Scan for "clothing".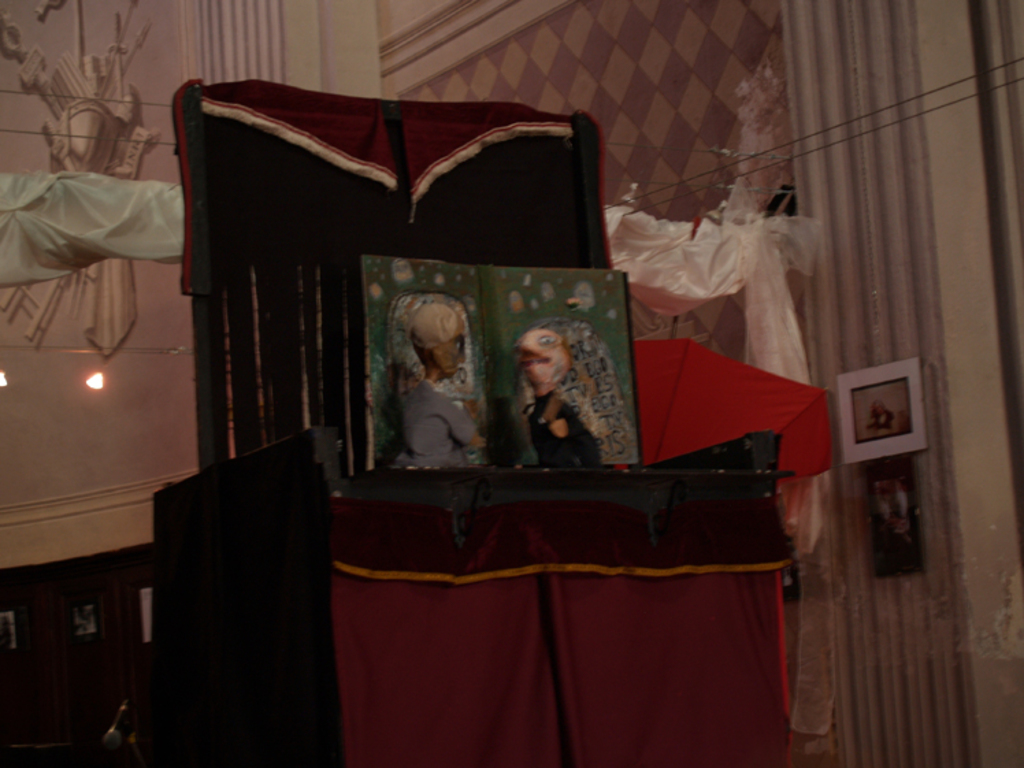
Scan result: left=530, top=387, right=602, bottom=468.
